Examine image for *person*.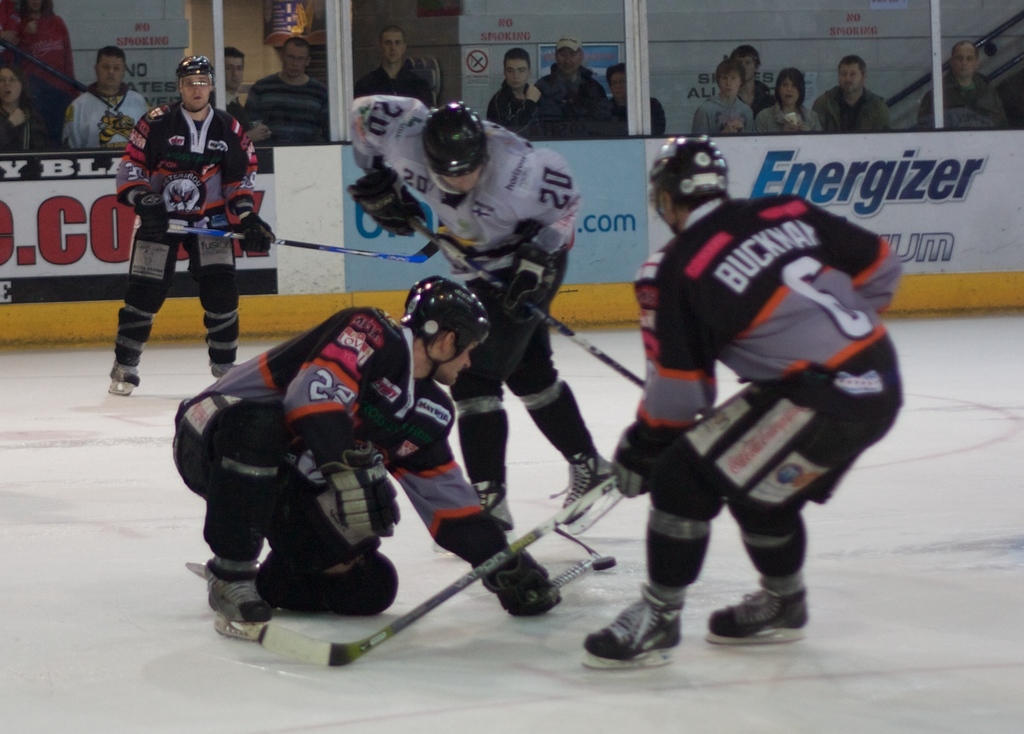
Examination result: 481,47,558,141.
